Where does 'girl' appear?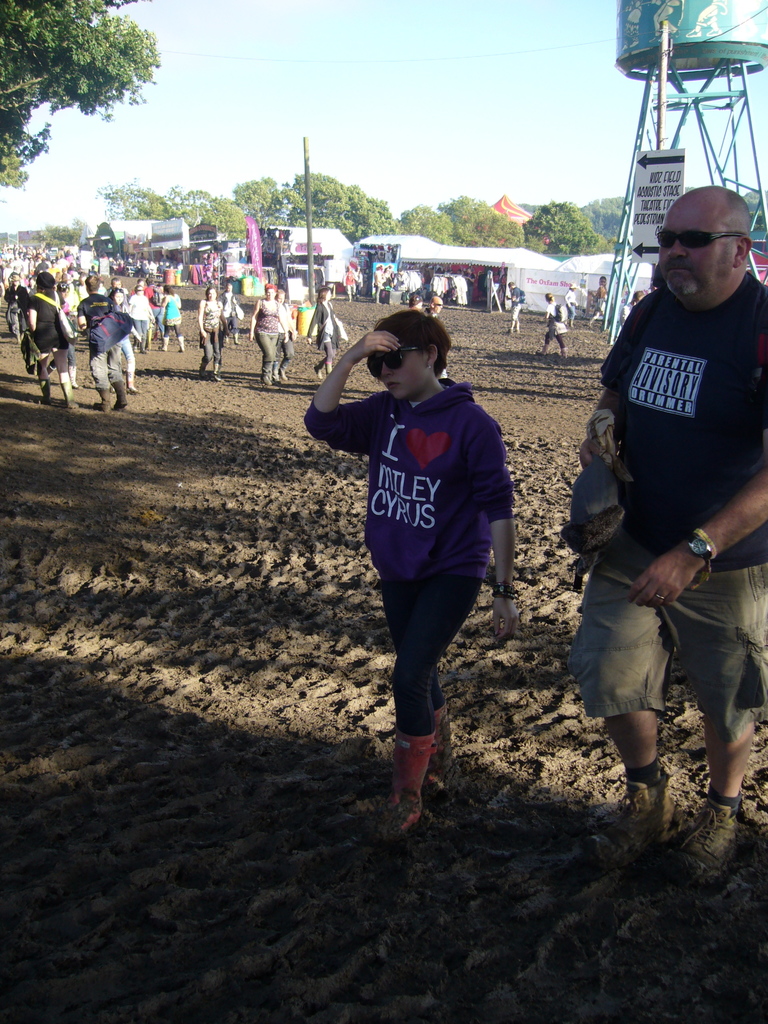
Appears at select_region(296, 307, 521, 842).
